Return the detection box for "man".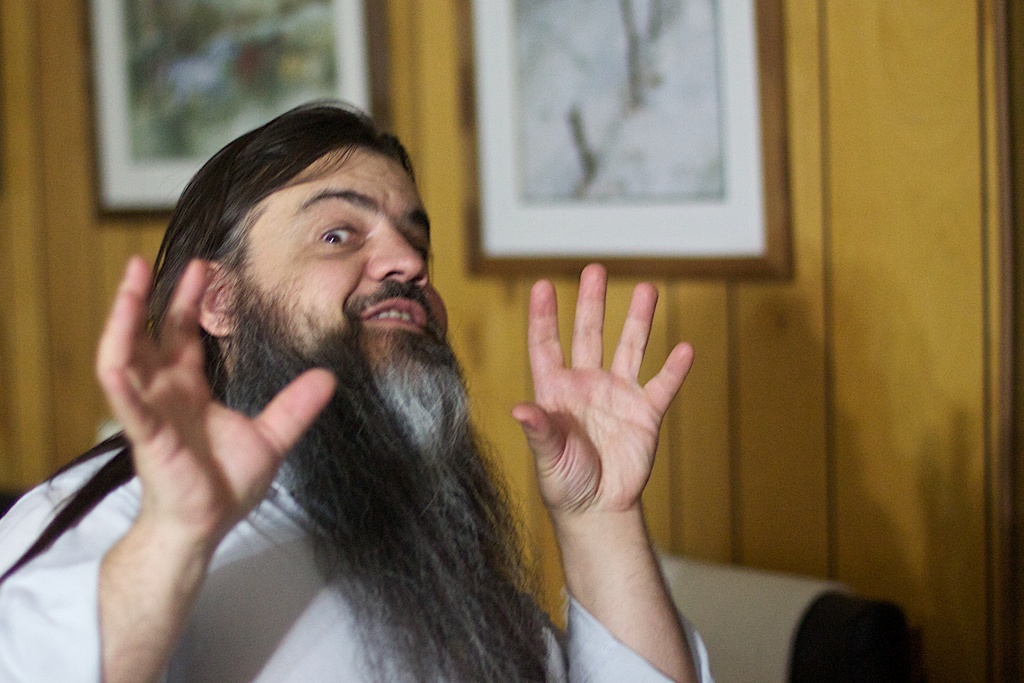
[0,99,643,672].
